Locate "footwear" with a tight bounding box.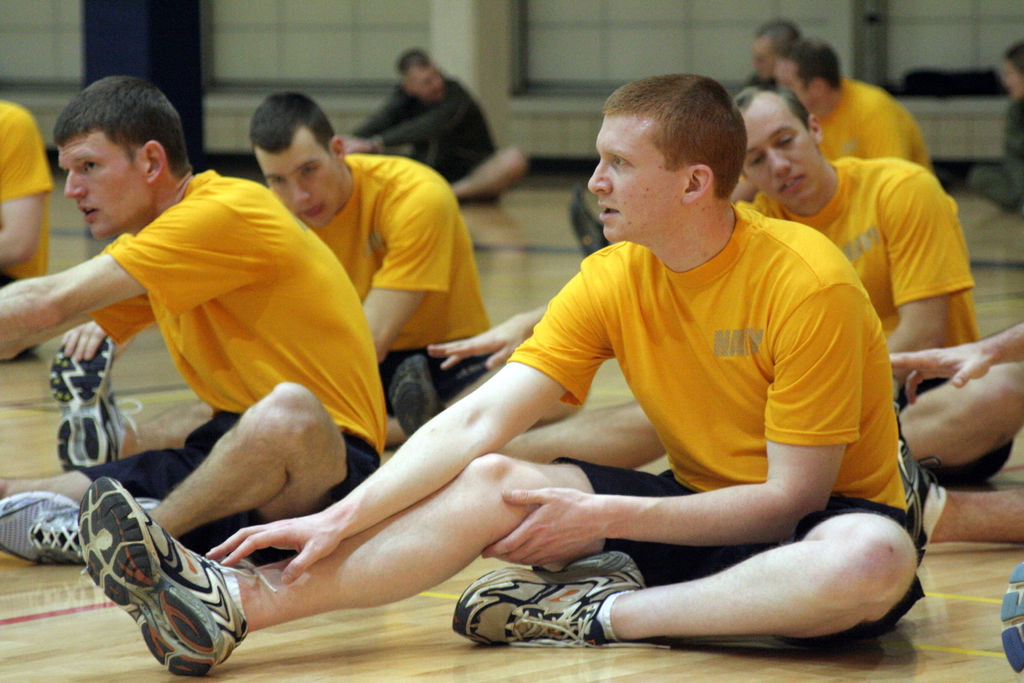
x1=996 y1=555 x2=1023 y2=678.
